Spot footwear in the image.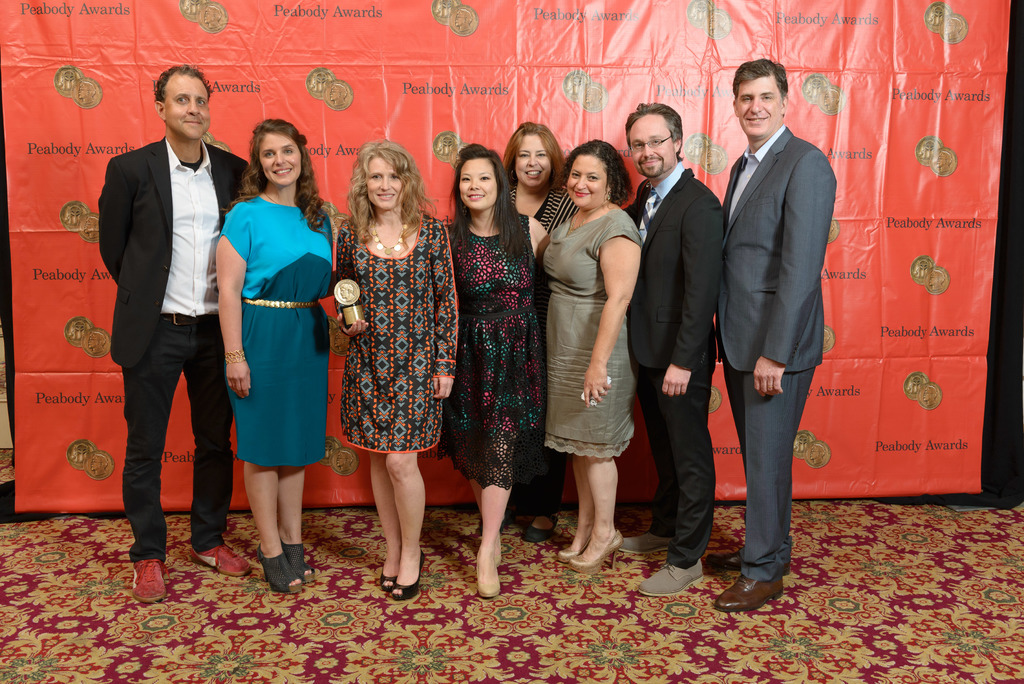
footwear found at bbox=(255, 541, 299, 594).
